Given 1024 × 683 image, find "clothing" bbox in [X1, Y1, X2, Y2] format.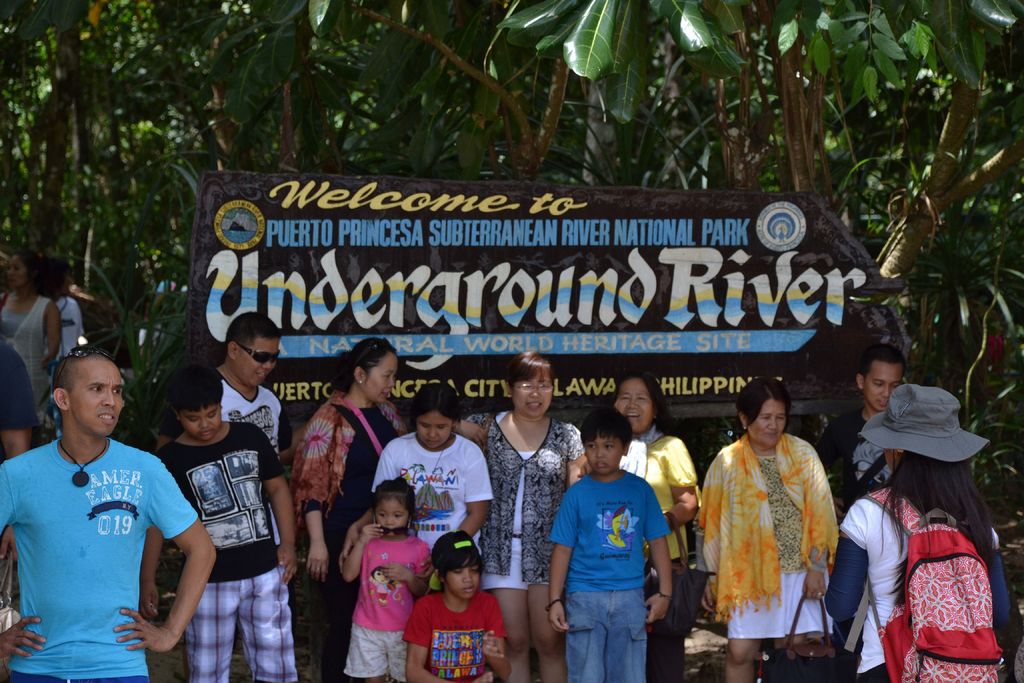
[374, 432, 490, 543].
